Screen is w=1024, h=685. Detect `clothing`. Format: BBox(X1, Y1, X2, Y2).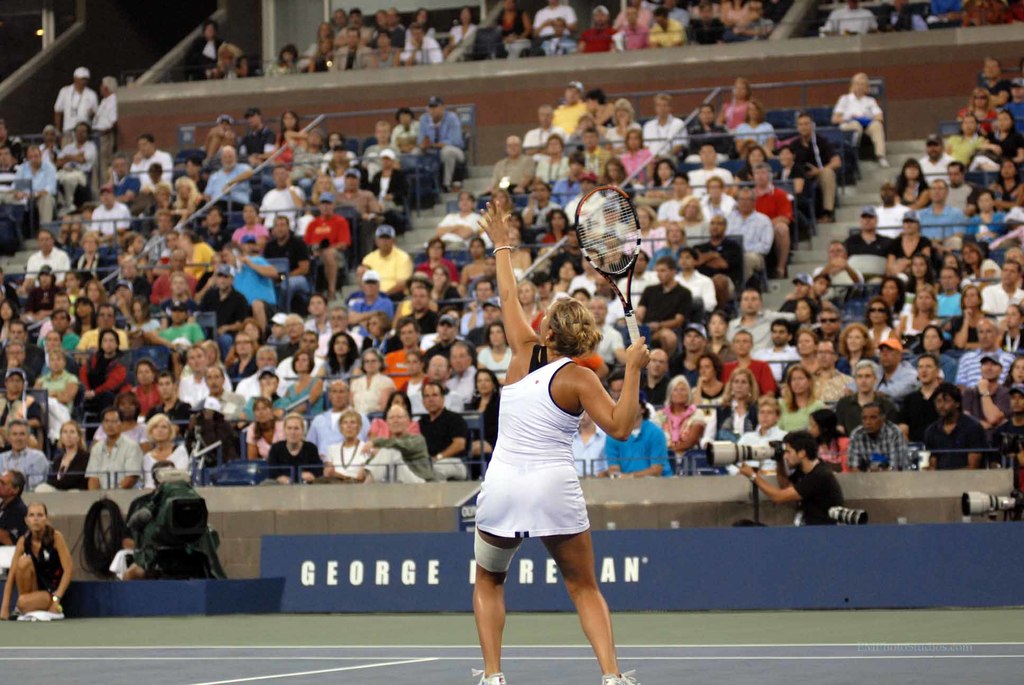
BBox(351, 370, 402, 418).
